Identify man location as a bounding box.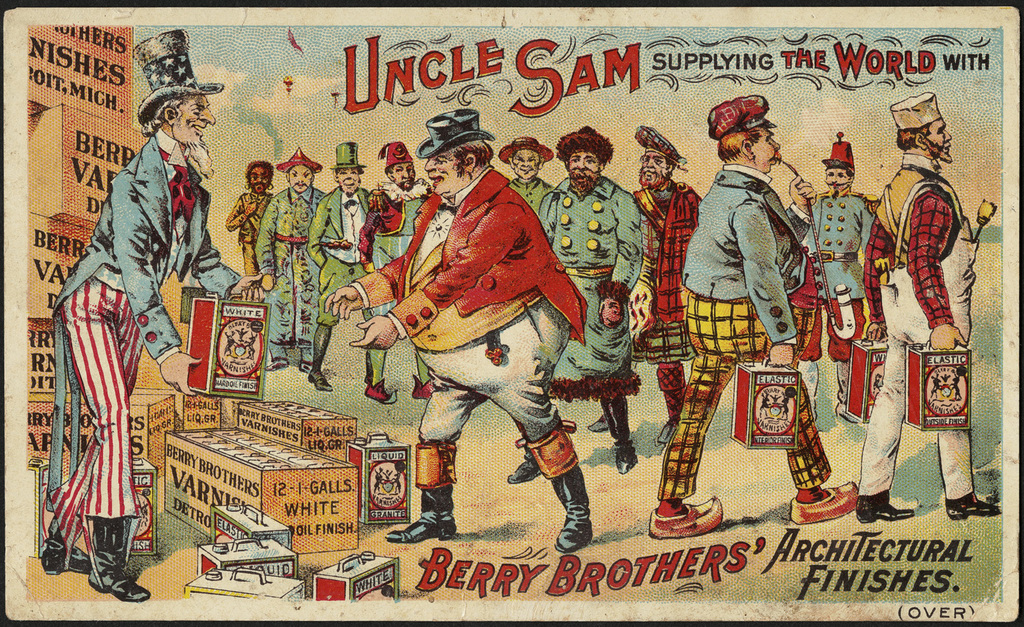
bbox(661, 94, 812, 551).
